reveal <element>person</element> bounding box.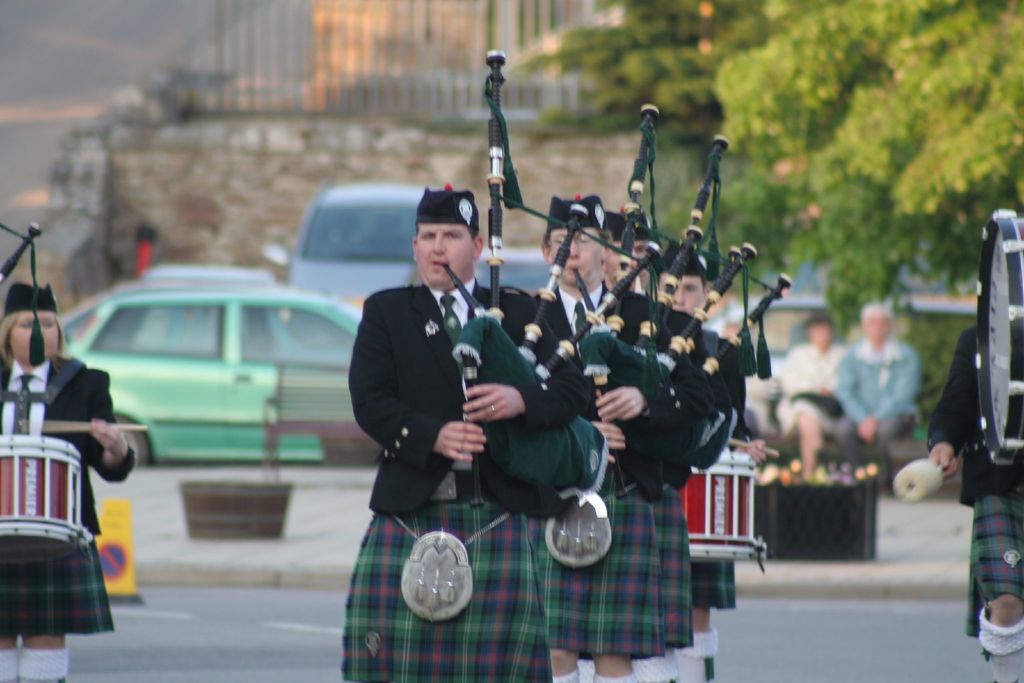
Revealed: {"left": 353, "top": 179, "right": 555, "bottom": 652}.
